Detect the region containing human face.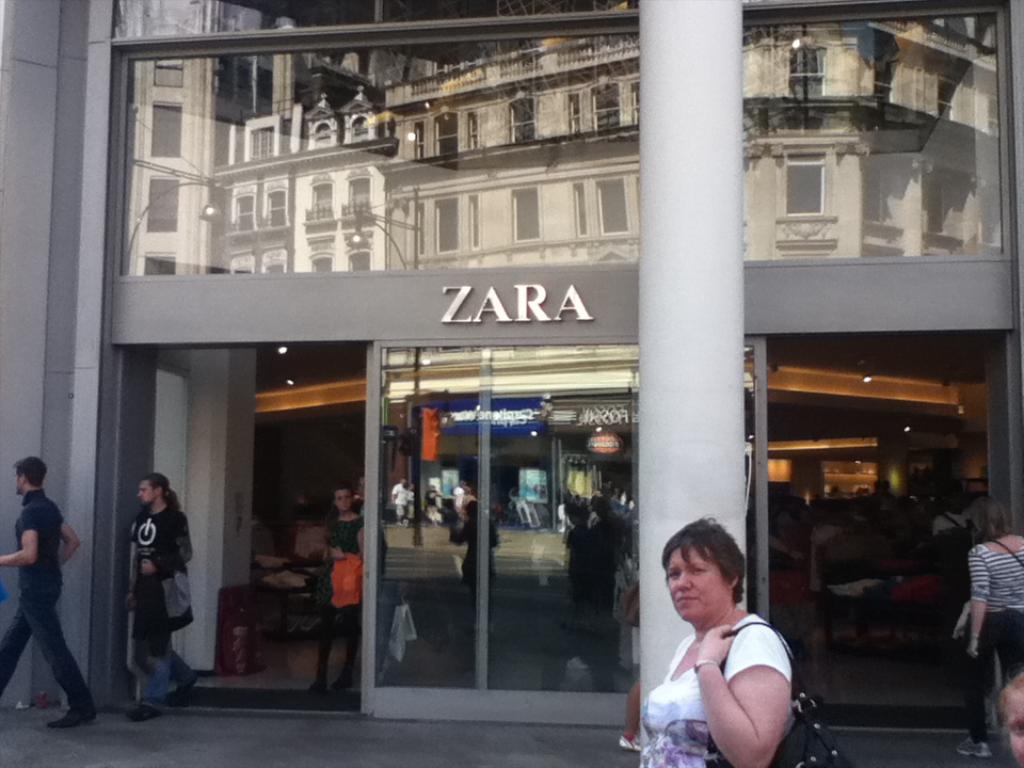
Rect(1001, 687, 1023, 767).
